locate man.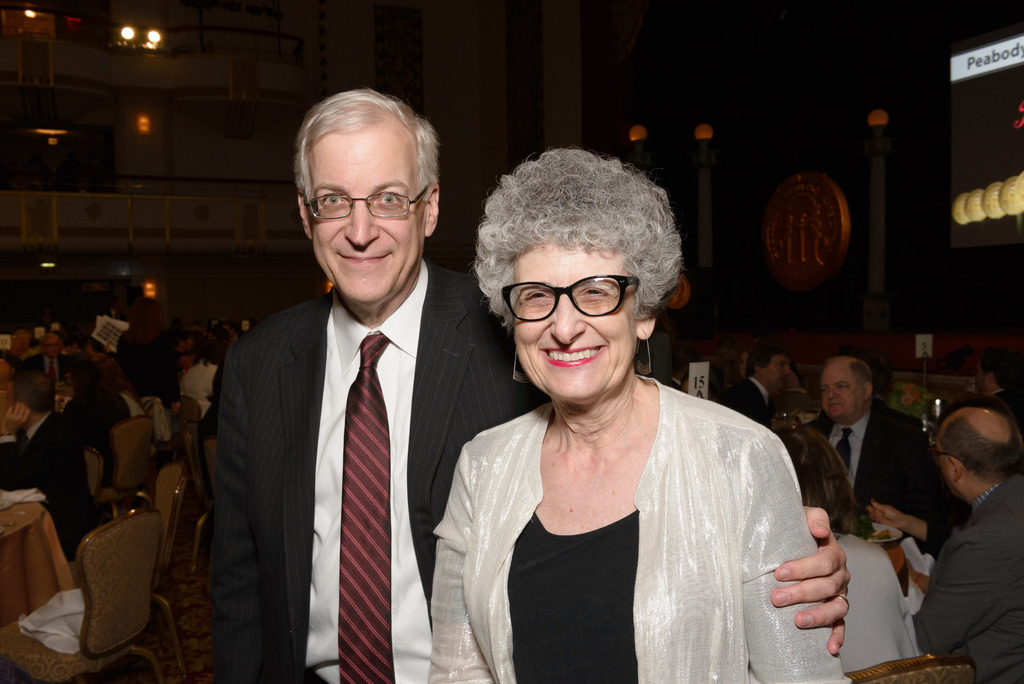
Bounding box: (left=0, top=368, right=93, bottom=559).
